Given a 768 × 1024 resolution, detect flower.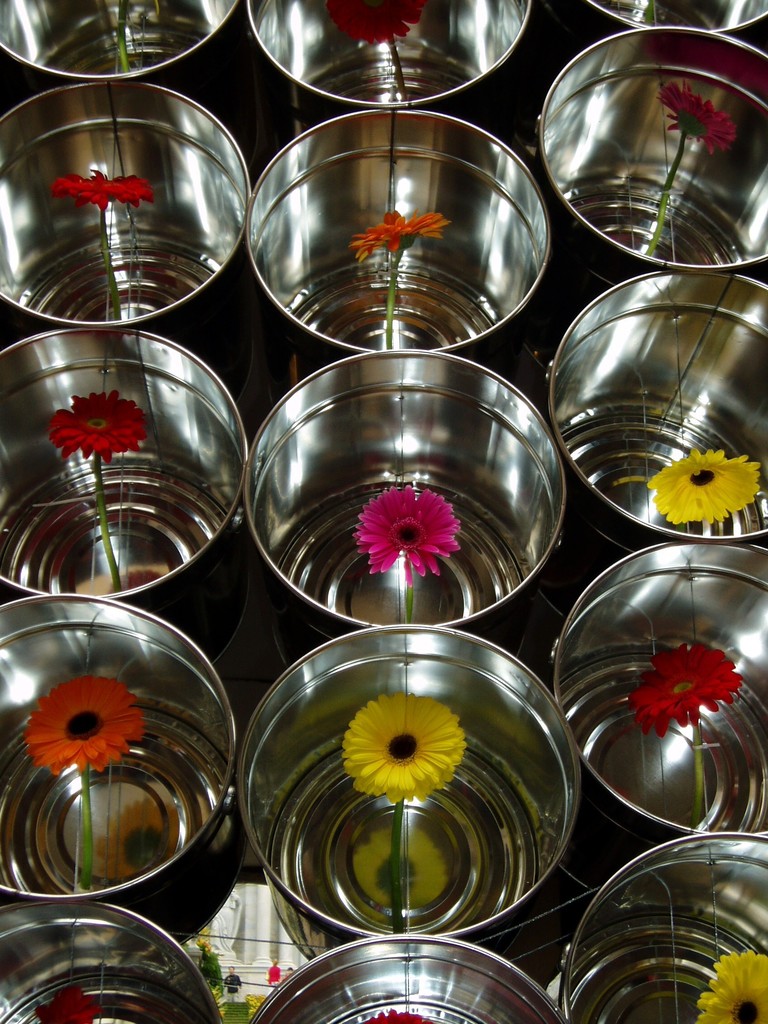
[left=342, top=477, right=481, bottom=579].
